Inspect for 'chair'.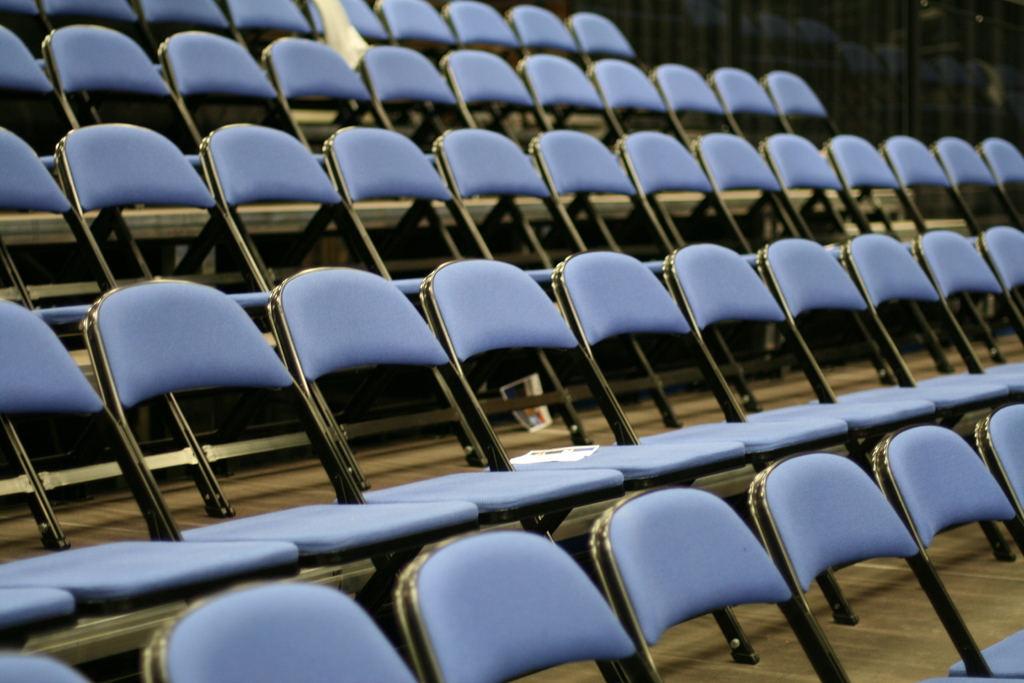
Inspection: rect(51, 120, 370, 521).
